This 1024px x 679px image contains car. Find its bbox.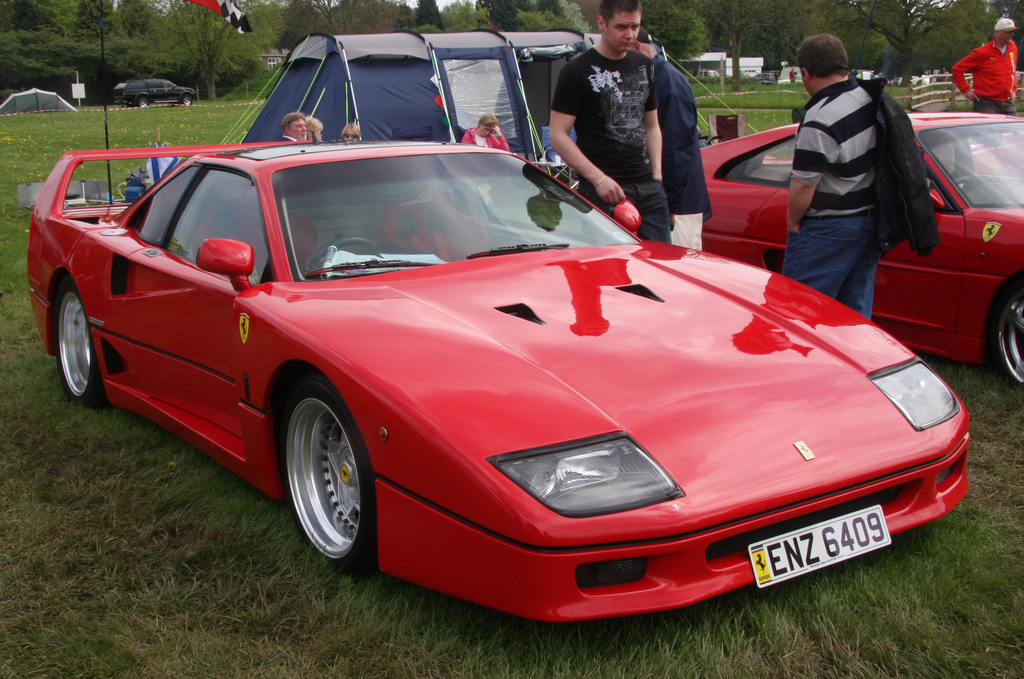
(left=113, top=78, right=196, bottom=108).
